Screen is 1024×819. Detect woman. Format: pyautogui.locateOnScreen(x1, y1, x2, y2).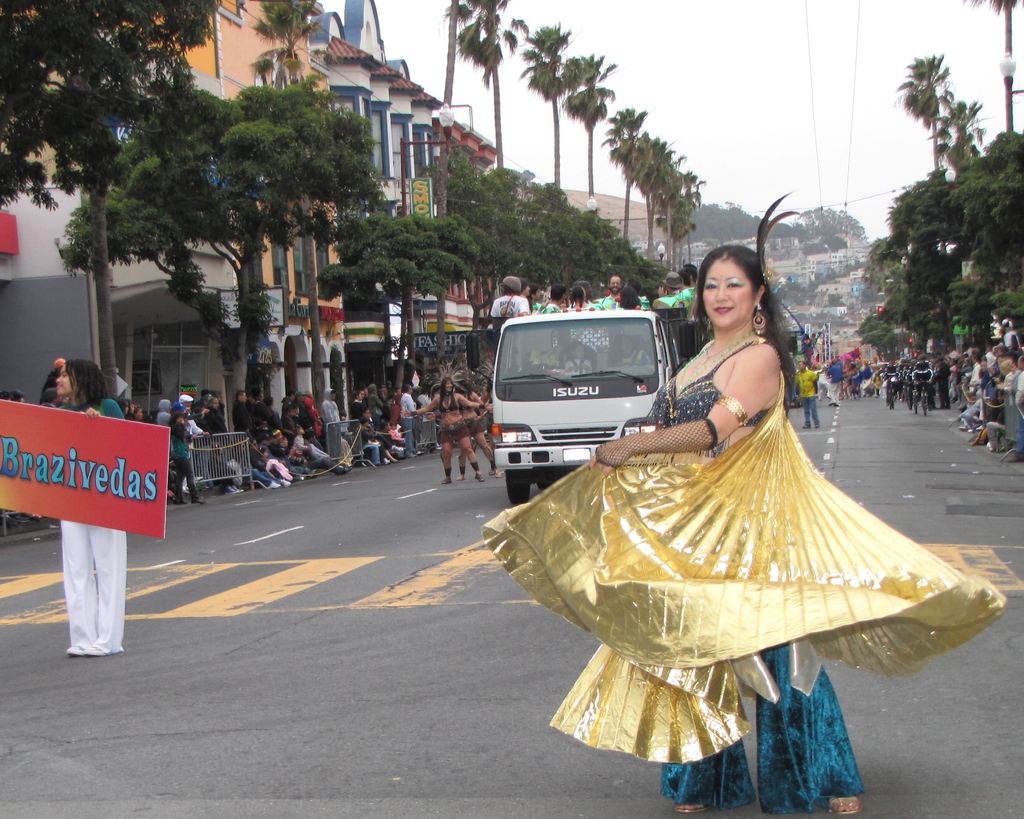
pyautogui.locateOnScreen(40, 354, 129, 656).
